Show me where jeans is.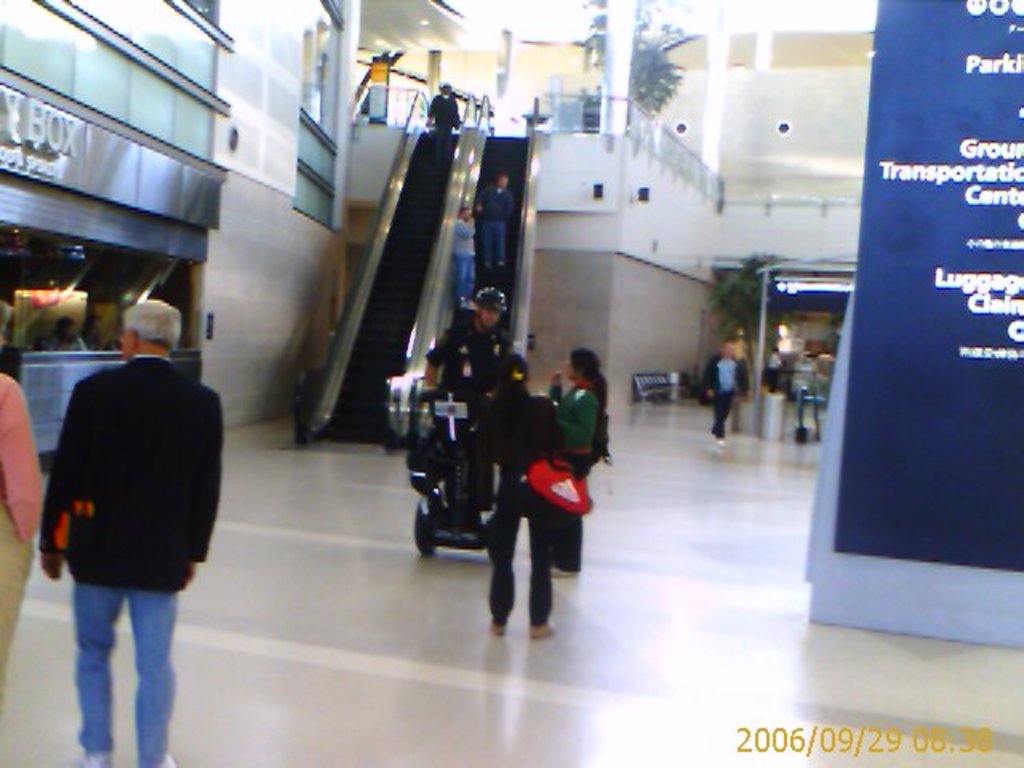
jeans is at (left=709, top=394, right=728, bottom=434).
